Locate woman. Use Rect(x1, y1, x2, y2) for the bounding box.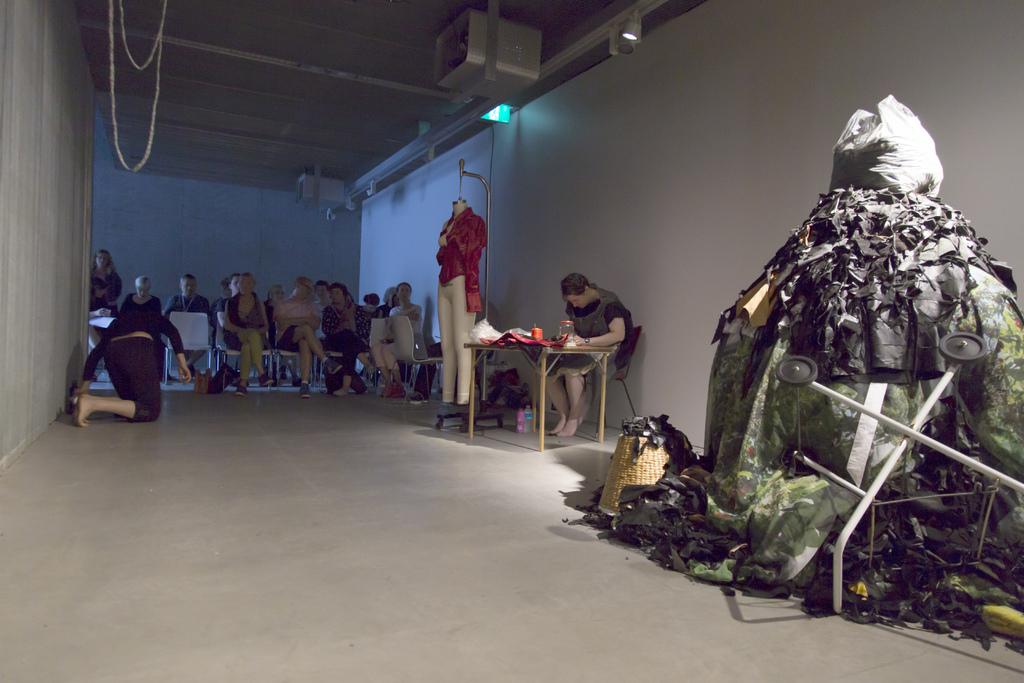
Rect(366, 281, 424, 401).
